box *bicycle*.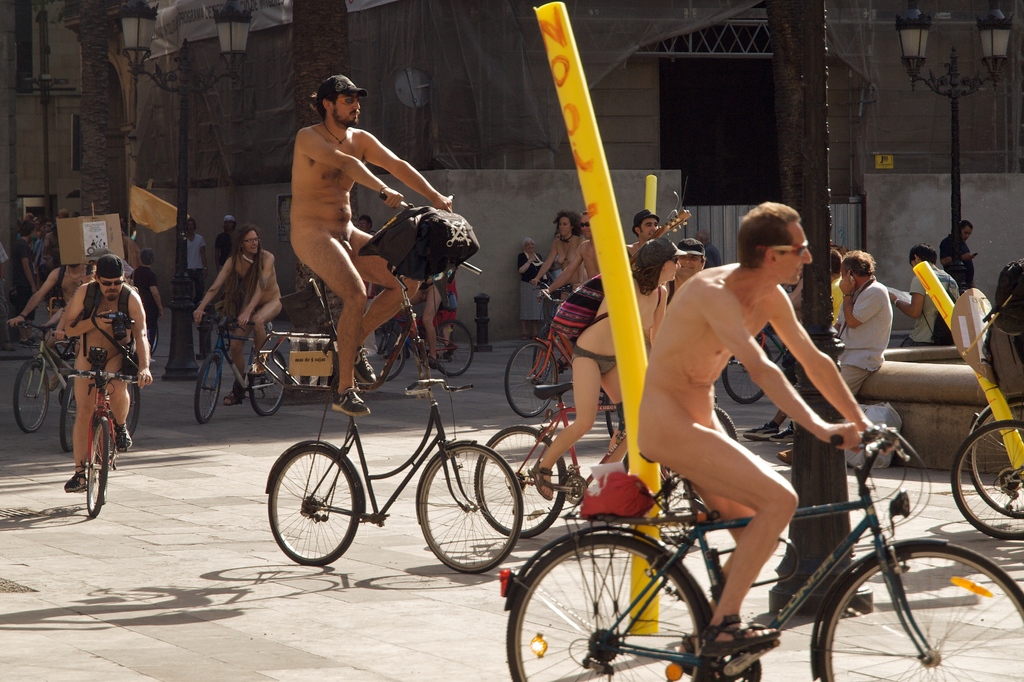
bbox(723, 321, 790, 413).
